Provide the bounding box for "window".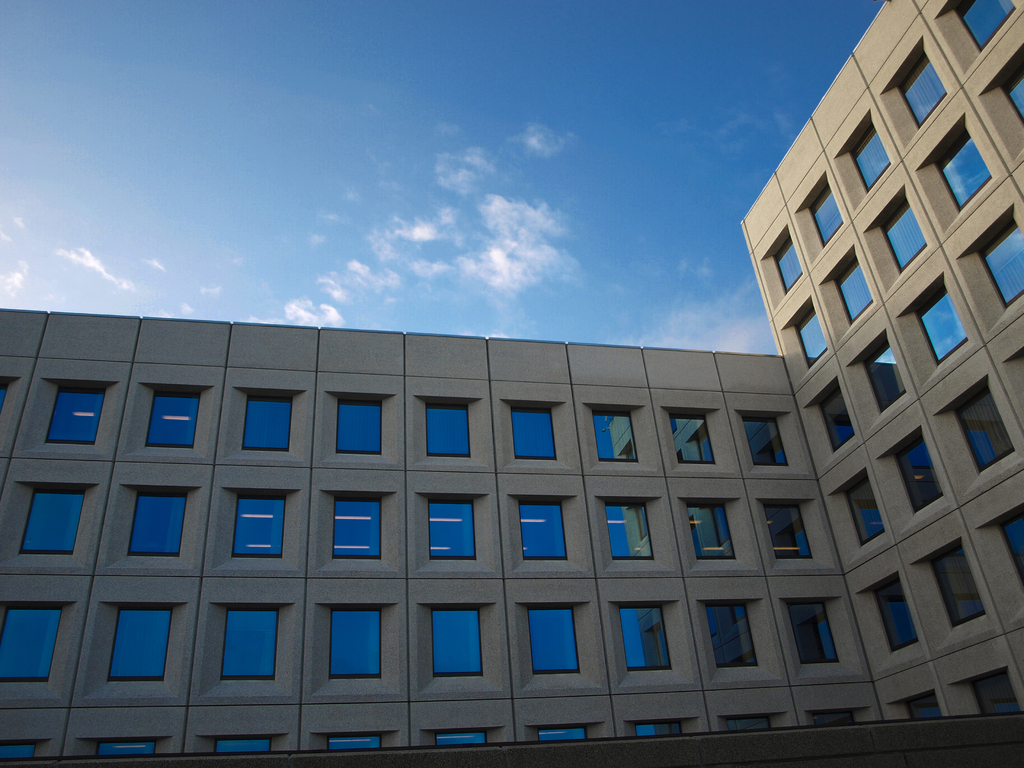
pyautogui.locateOnScreen(0, 607, 65, 682).
